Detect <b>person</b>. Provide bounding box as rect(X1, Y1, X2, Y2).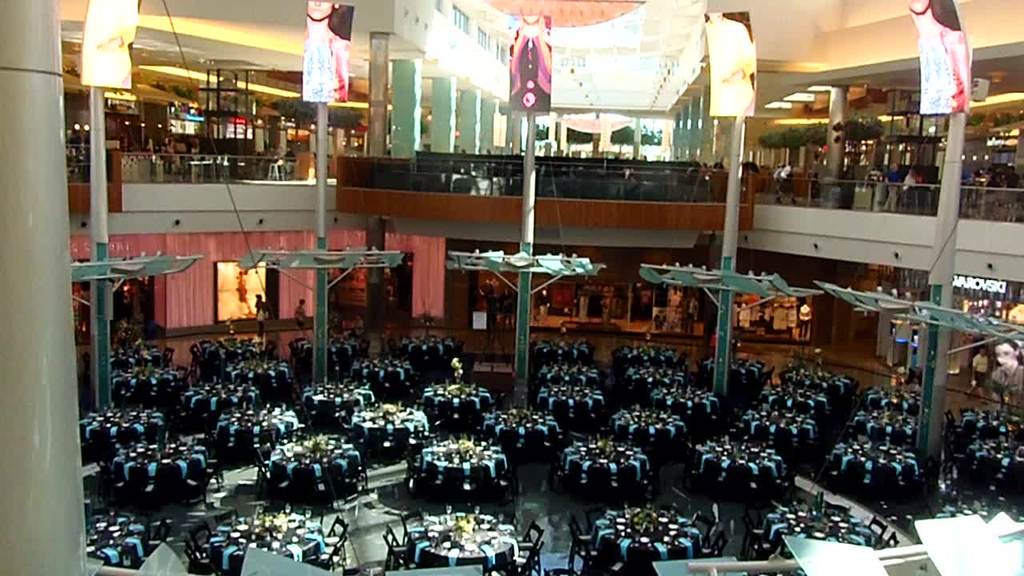
rect(292, 0, 357, 102).
